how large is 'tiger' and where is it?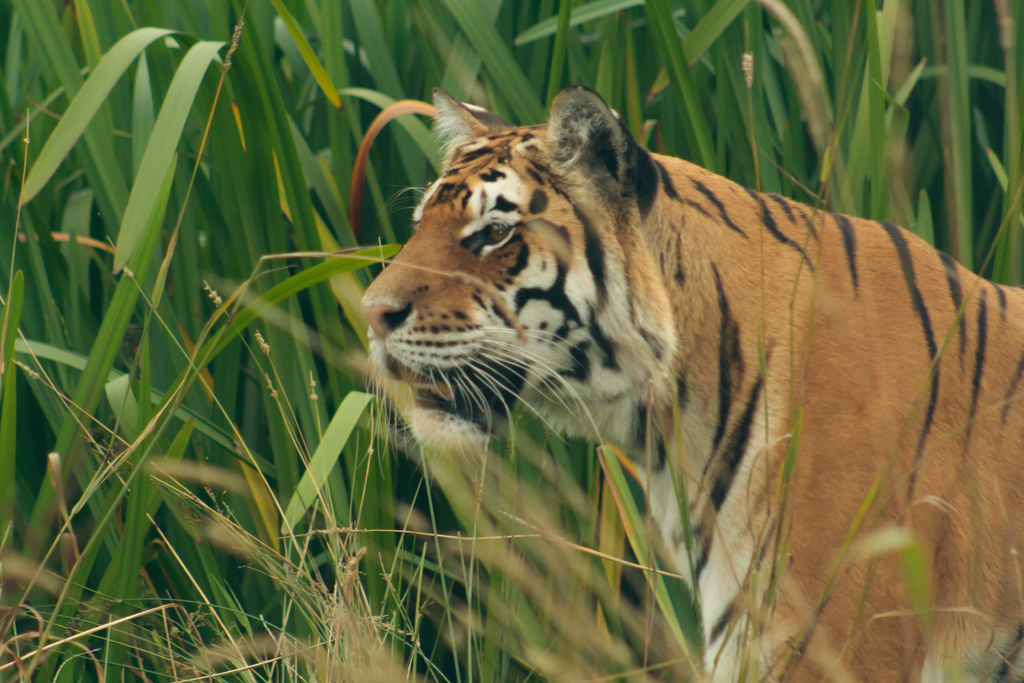
Bounding box: (left=360, top=85, right=1023, bottom=682).
